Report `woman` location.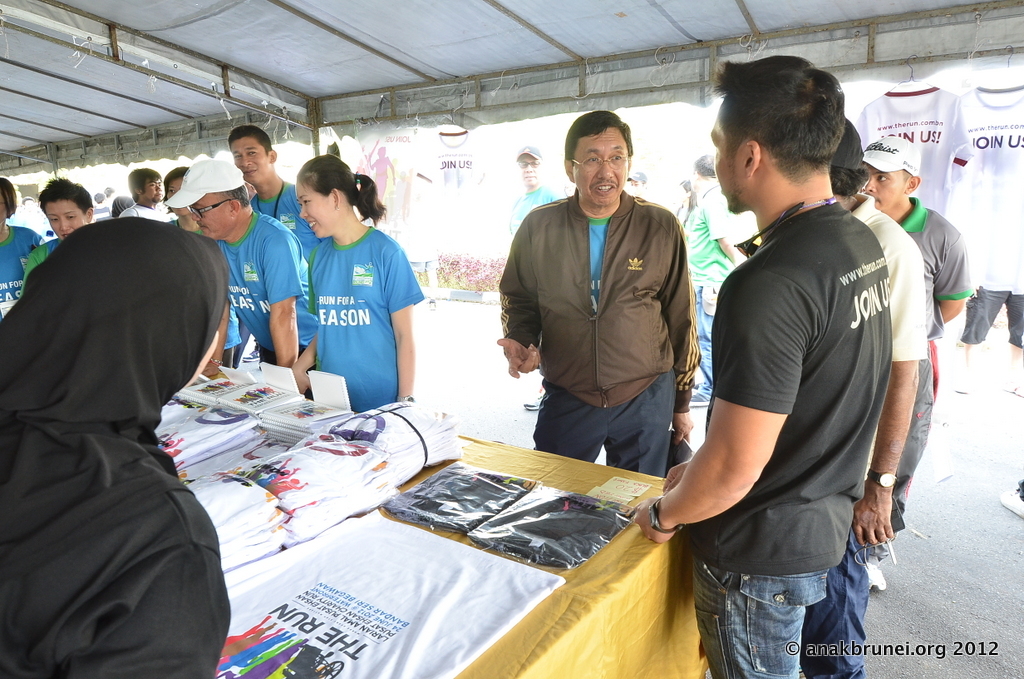
Report: <region>15, 130, 233, 678</region>.
